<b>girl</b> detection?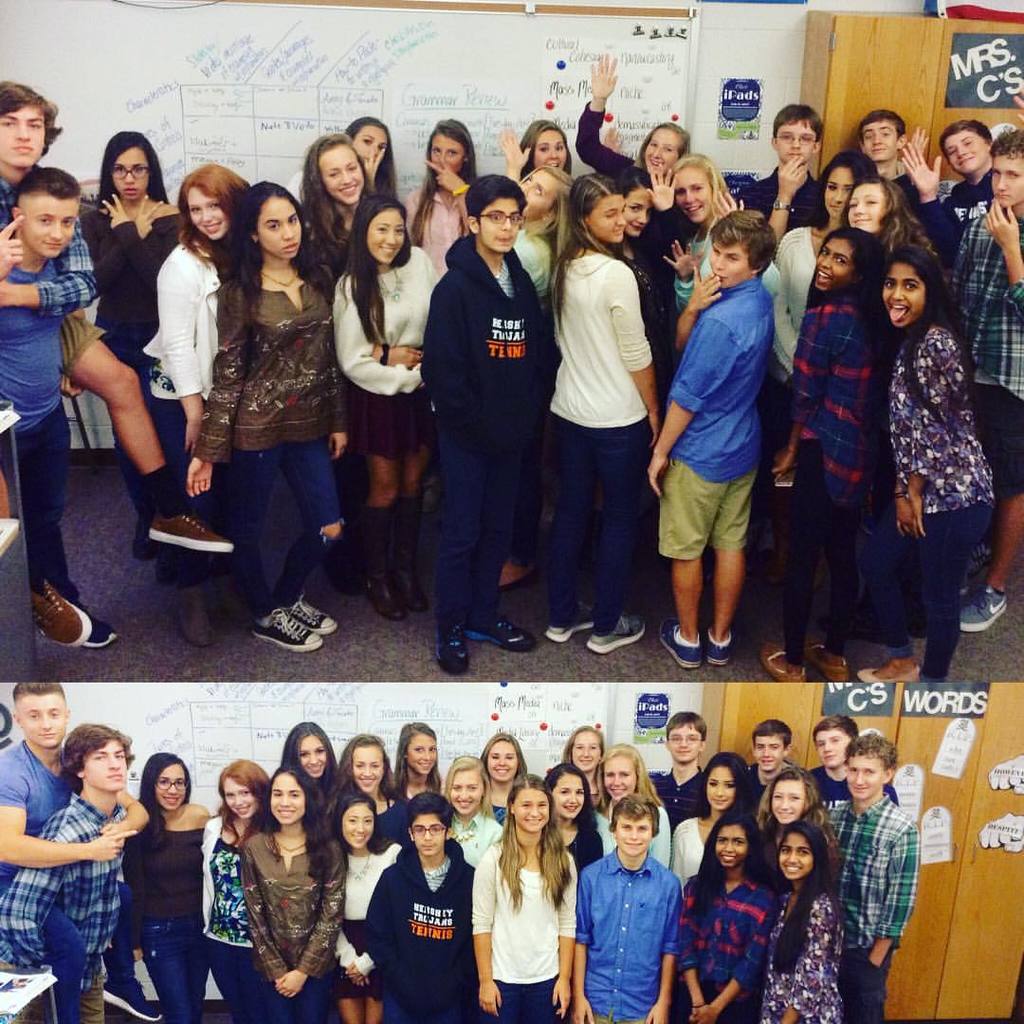
select_region(577, 52, 690, 259)
